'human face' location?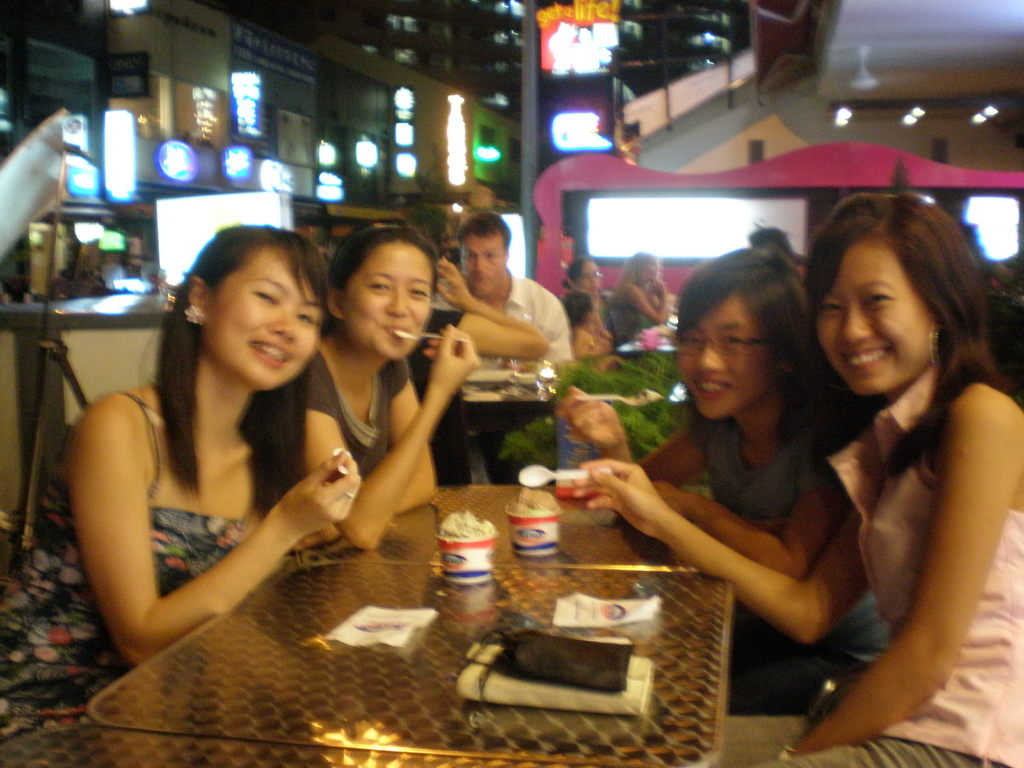
574,260,602,289
